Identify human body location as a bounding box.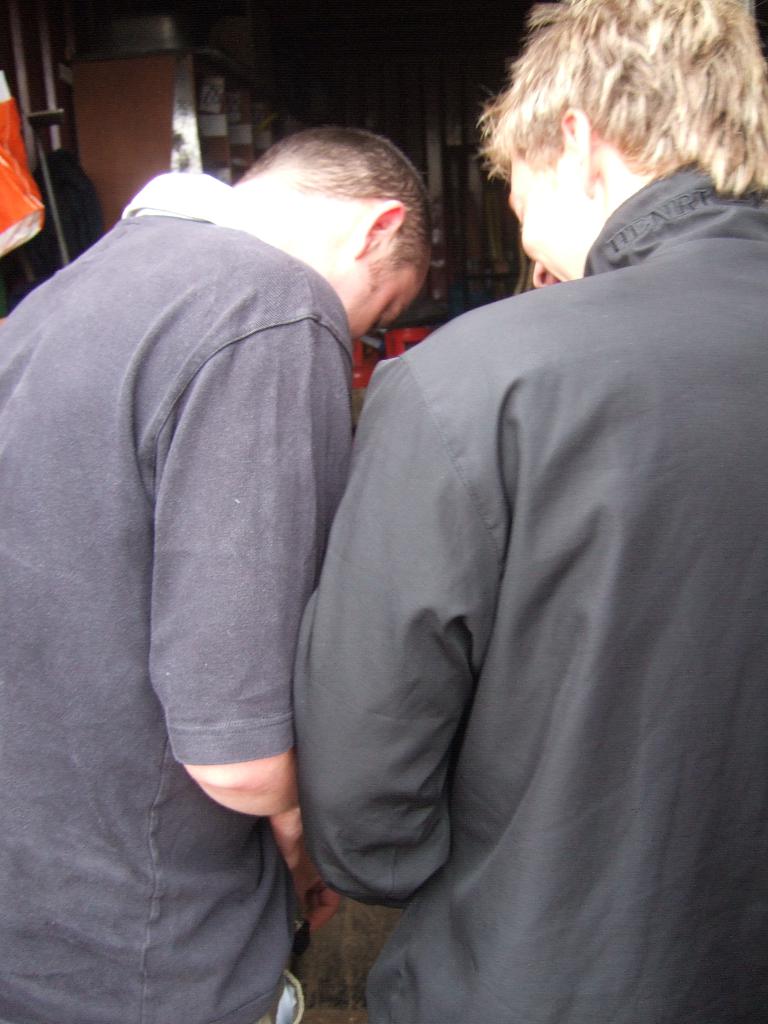
x1=303, y1=166, x2=767, y2=1023.
